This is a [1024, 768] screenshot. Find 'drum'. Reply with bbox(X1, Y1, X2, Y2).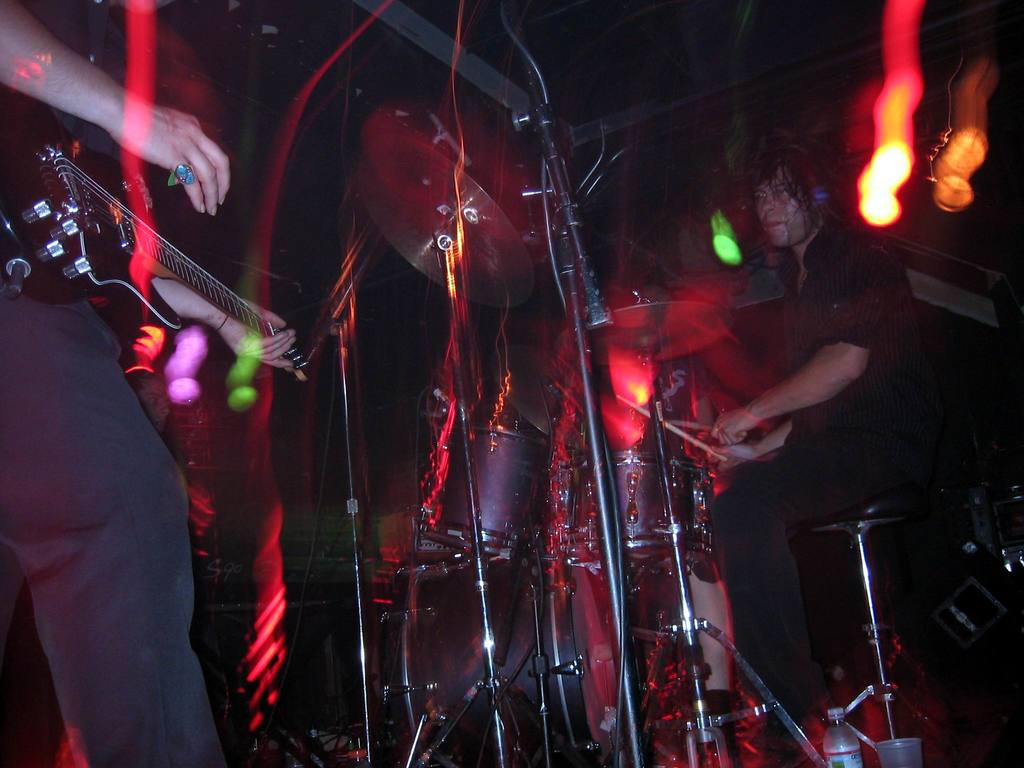
bbox(413, 419, 548, 560).
